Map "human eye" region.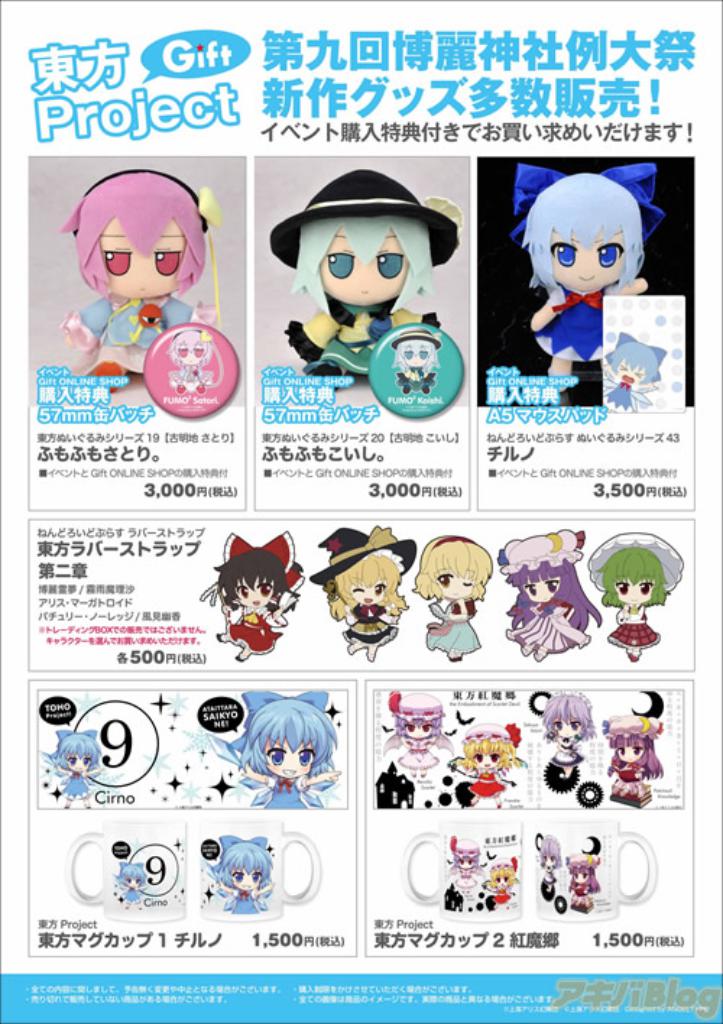
Mapped to box(499, 875, 510, 887).
